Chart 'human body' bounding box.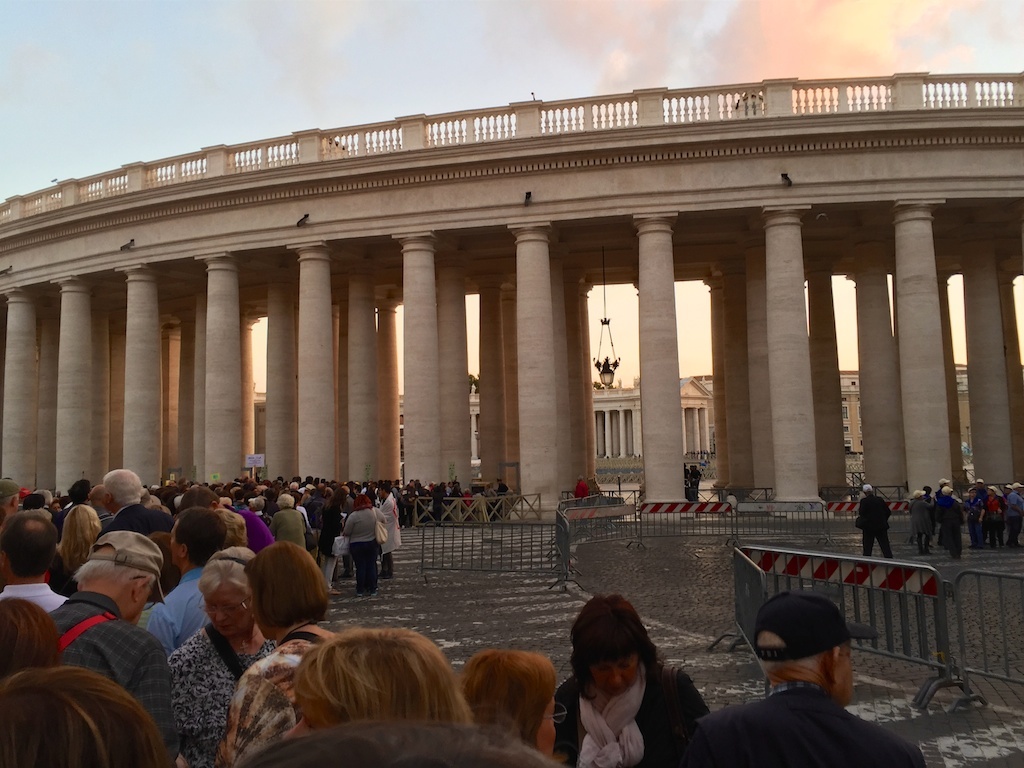
Charted: BBox(695, 612, 893, 757).
